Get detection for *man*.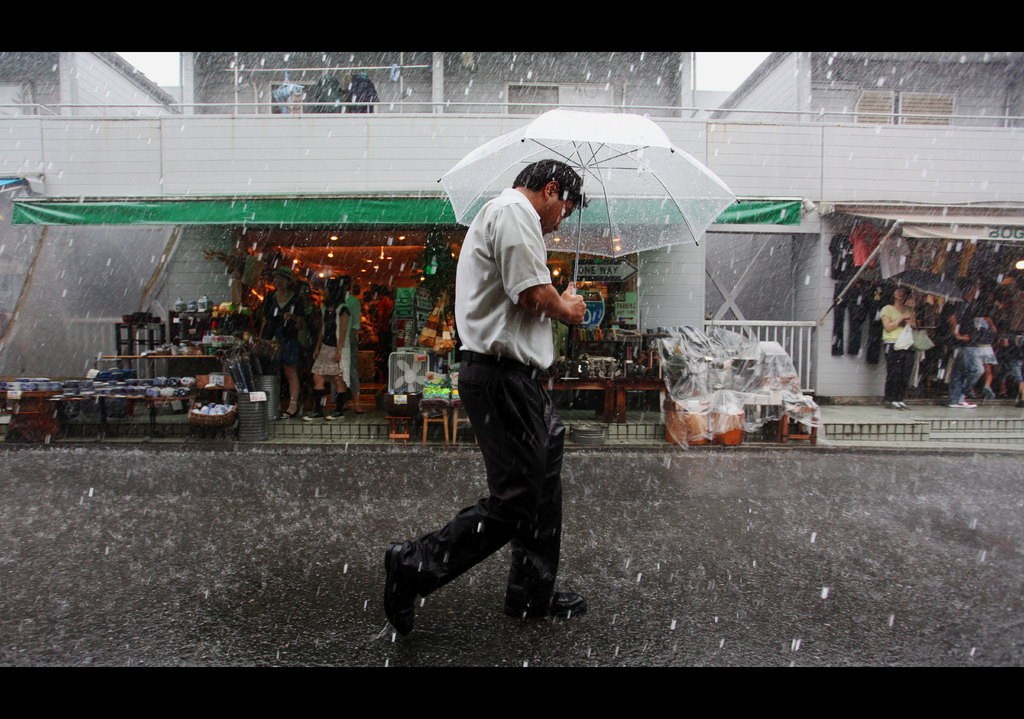
Detection: bbox=[945, 282, 988, 409].
